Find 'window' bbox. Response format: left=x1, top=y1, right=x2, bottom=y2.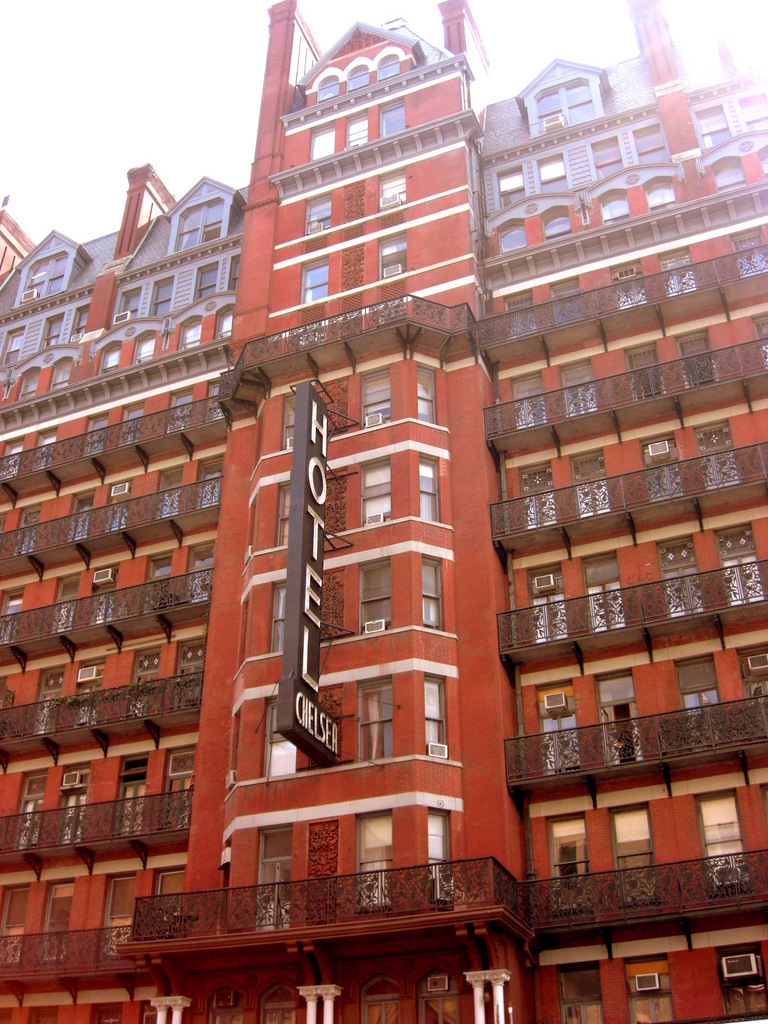
left=280, top=394, right=296, bottom=450.
